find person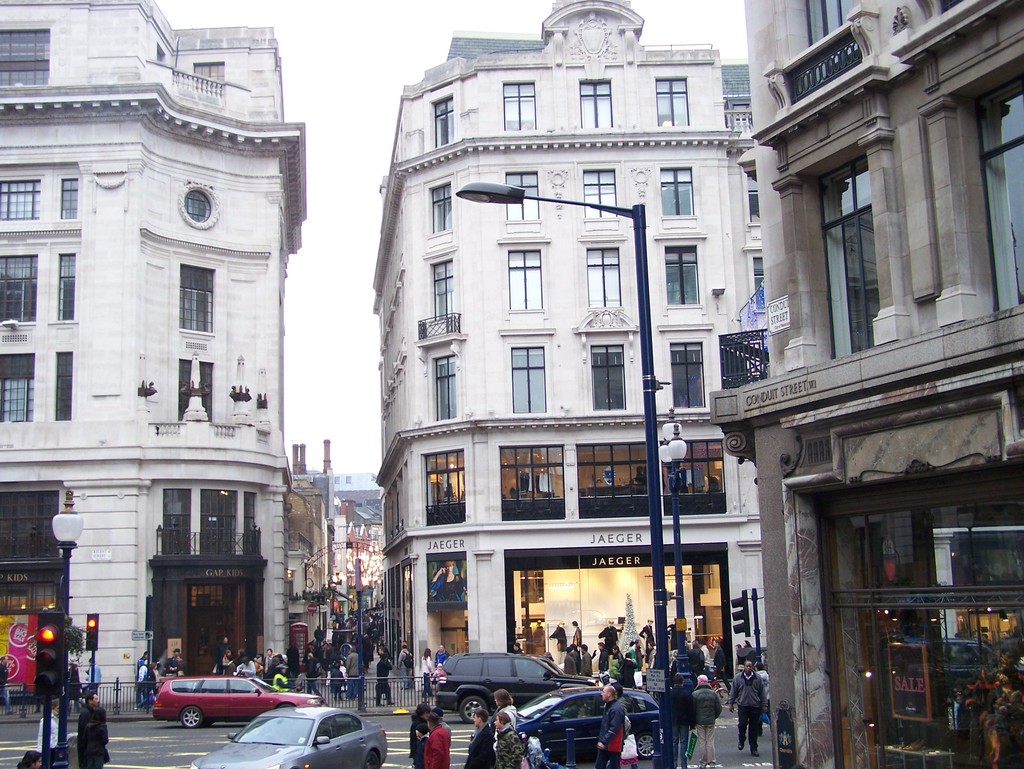
287 642 301 676
